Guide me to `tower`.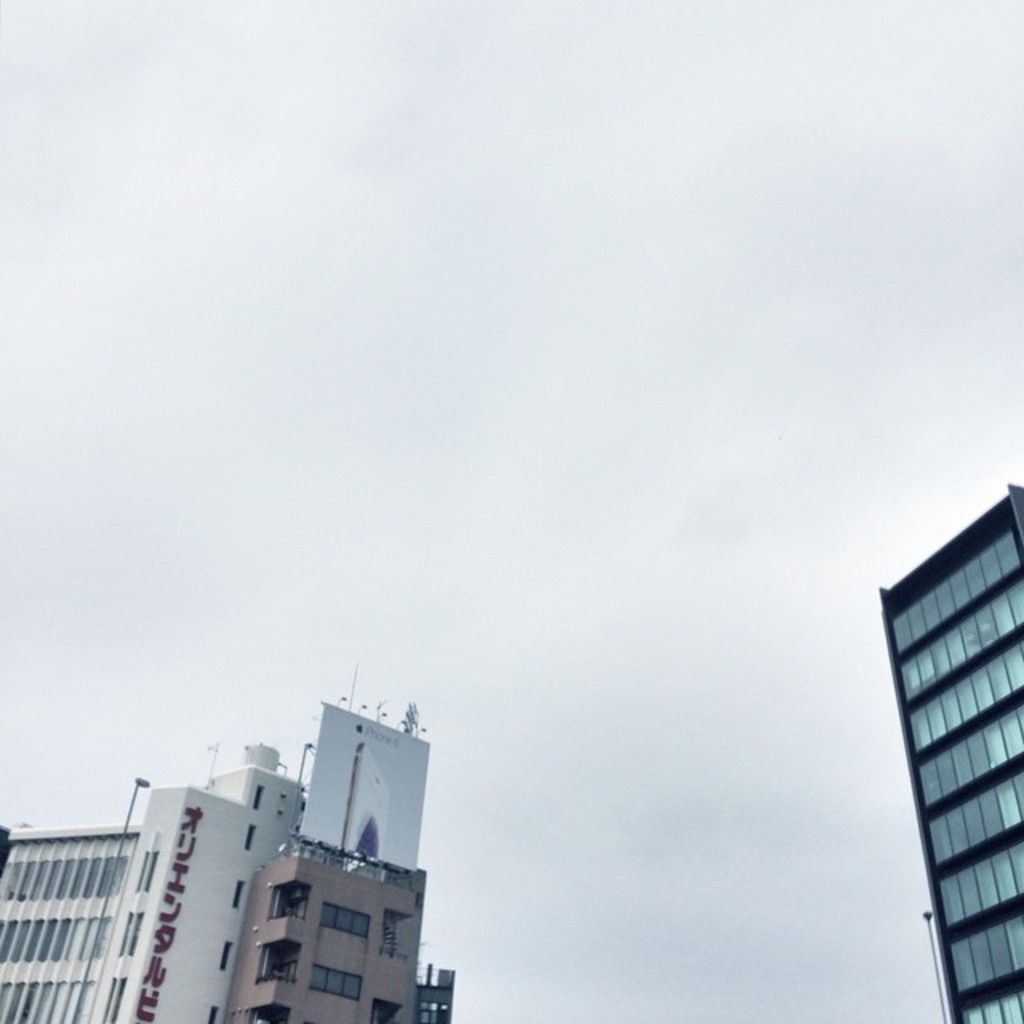
Guidance: region(851, 421, 1022, 1022).
